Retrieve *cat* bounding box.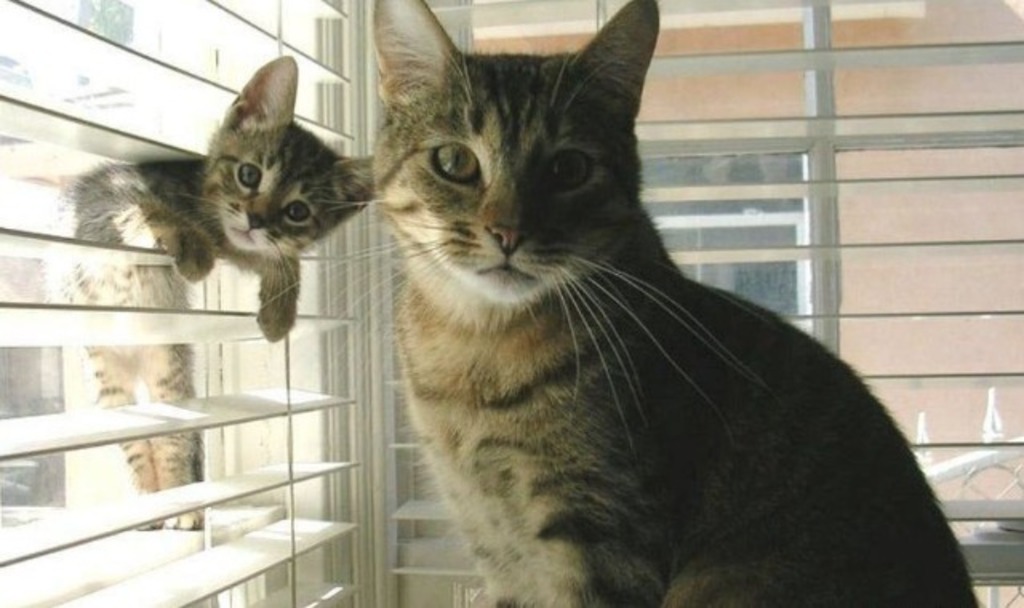
Bounding box: bbox=(253, 0, 982, 606).
